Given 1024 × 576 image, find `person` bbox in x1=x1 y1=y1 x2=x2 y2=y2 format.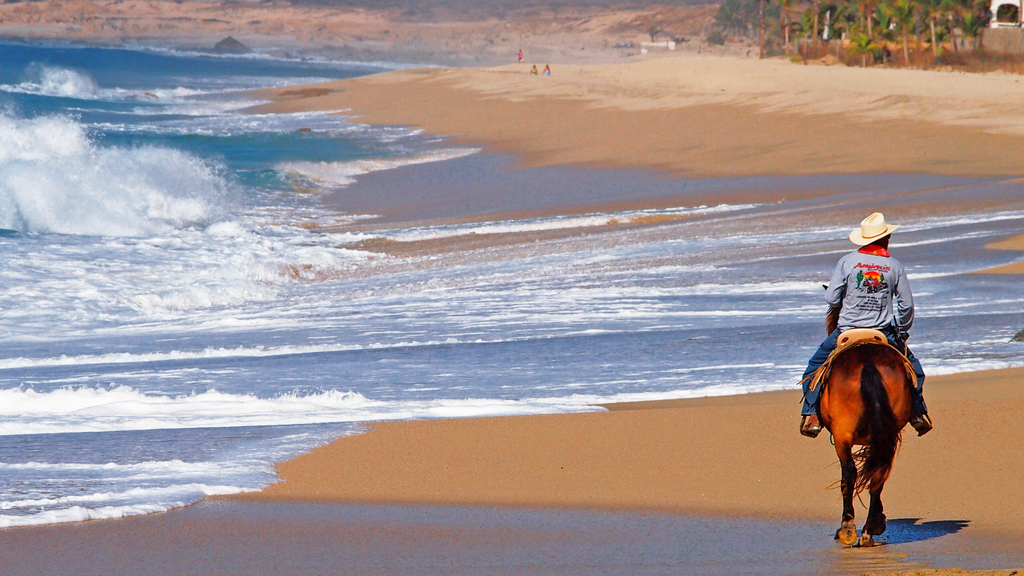
x1=540 y1=63 x2=549 y2=77.
